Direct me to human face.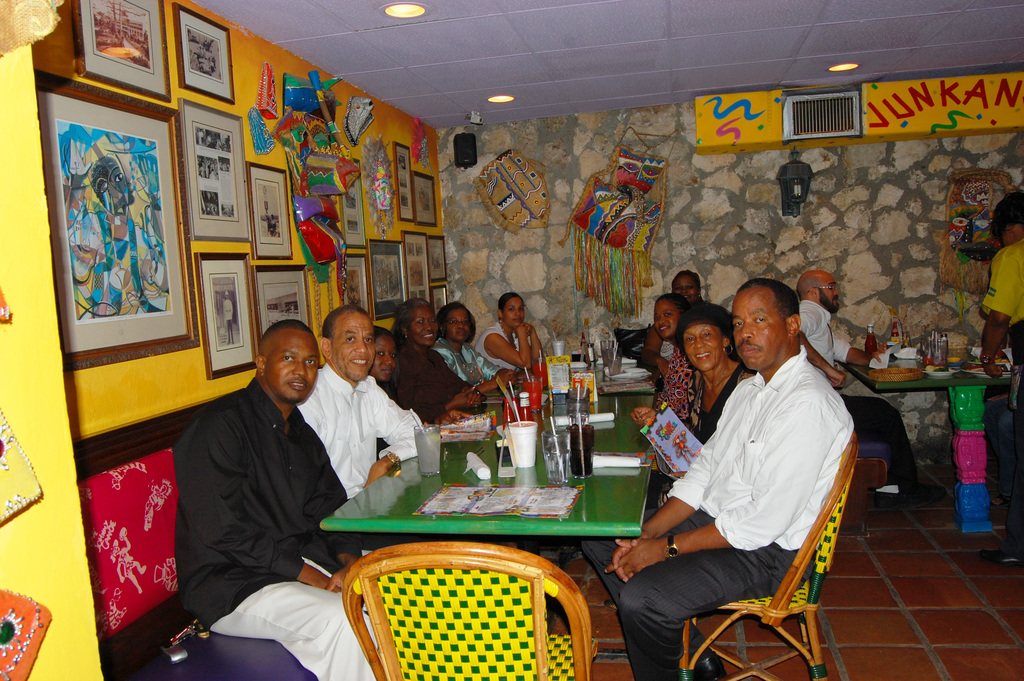
Direction: l=260, t=324, r=323, b=402.
